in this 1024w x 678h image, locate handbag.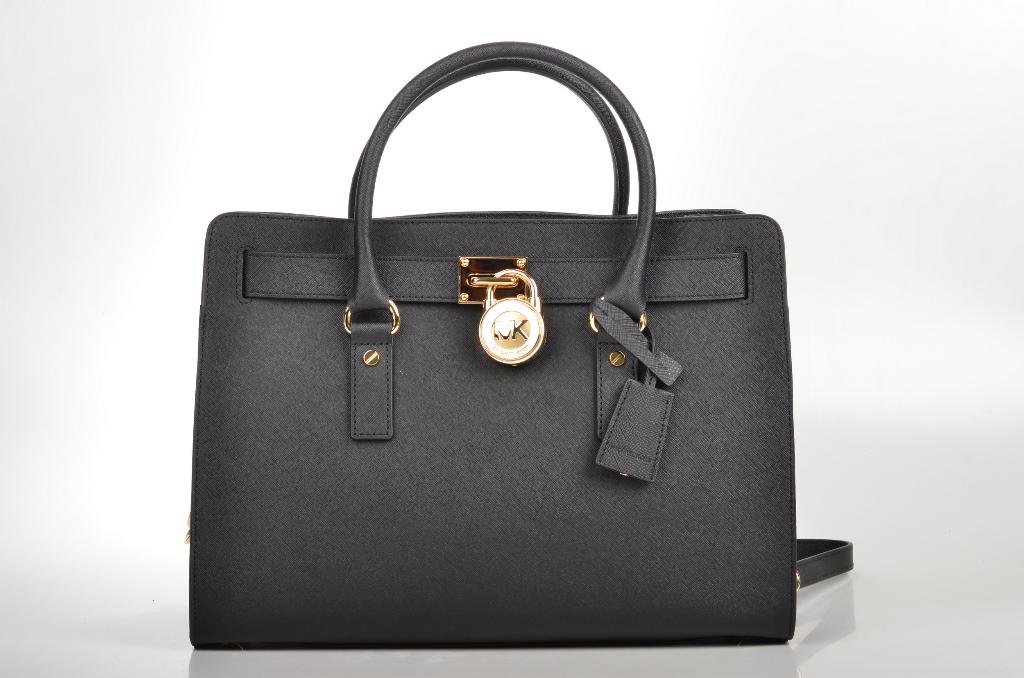
Bounding box: select_region(188, 40, 852, 650).
